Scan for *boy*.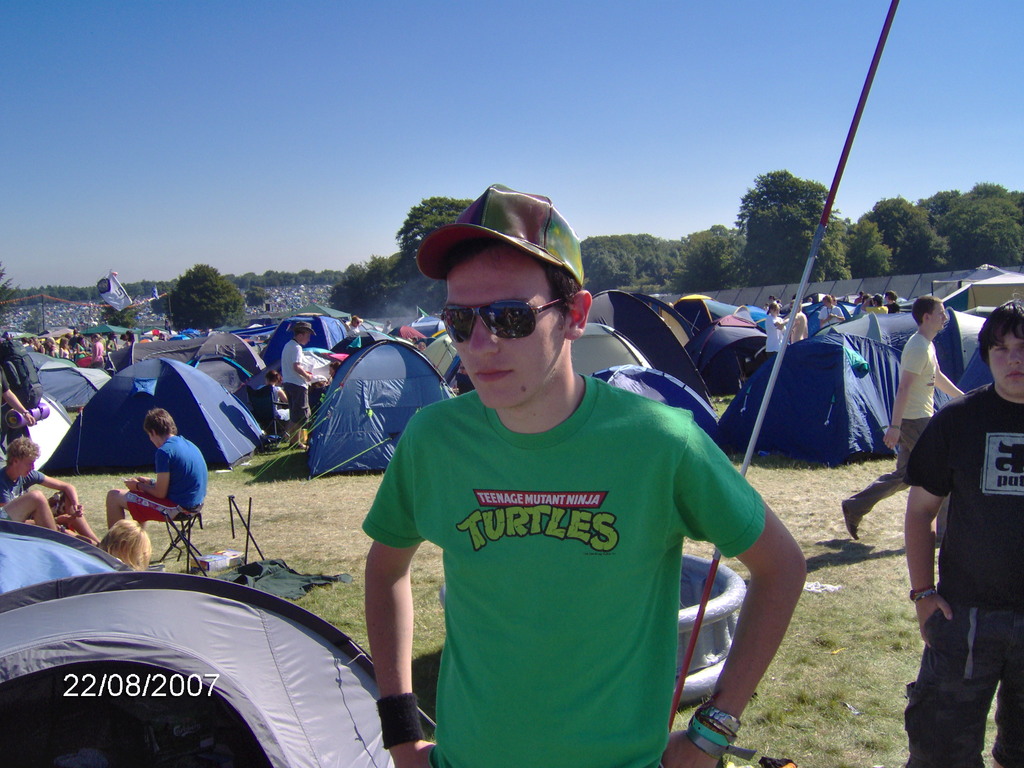
Scan result: BBox(904, 300, 1023, 765).
